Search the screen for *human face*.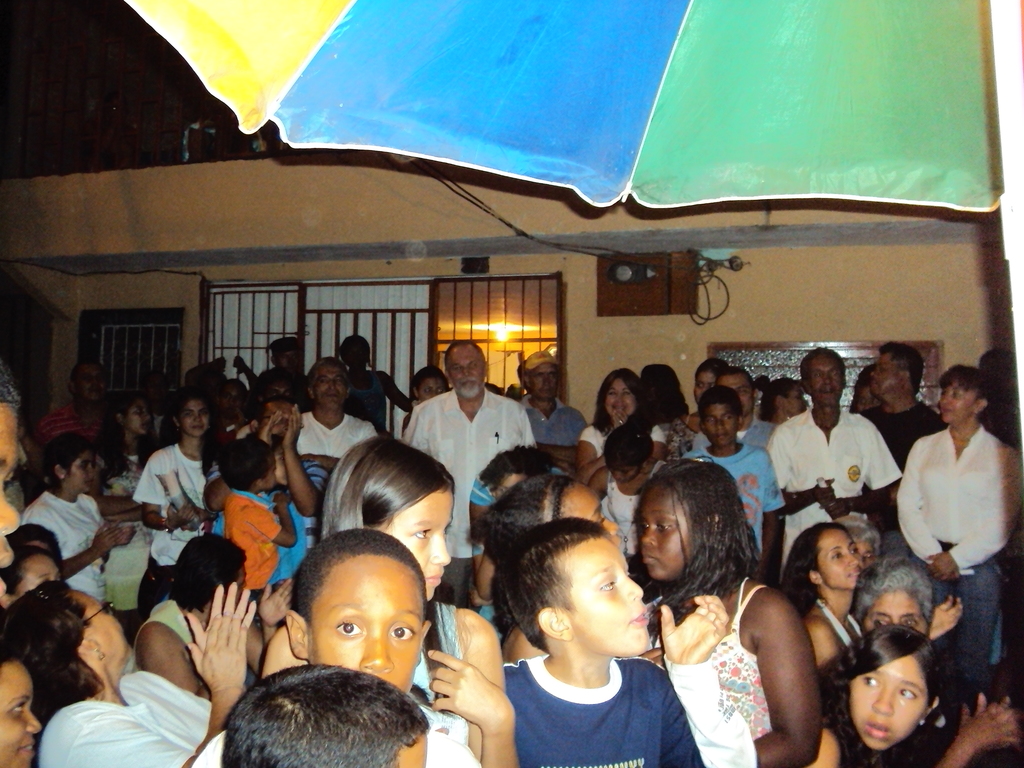
Found at BBox(307, 559, 422, 695).
